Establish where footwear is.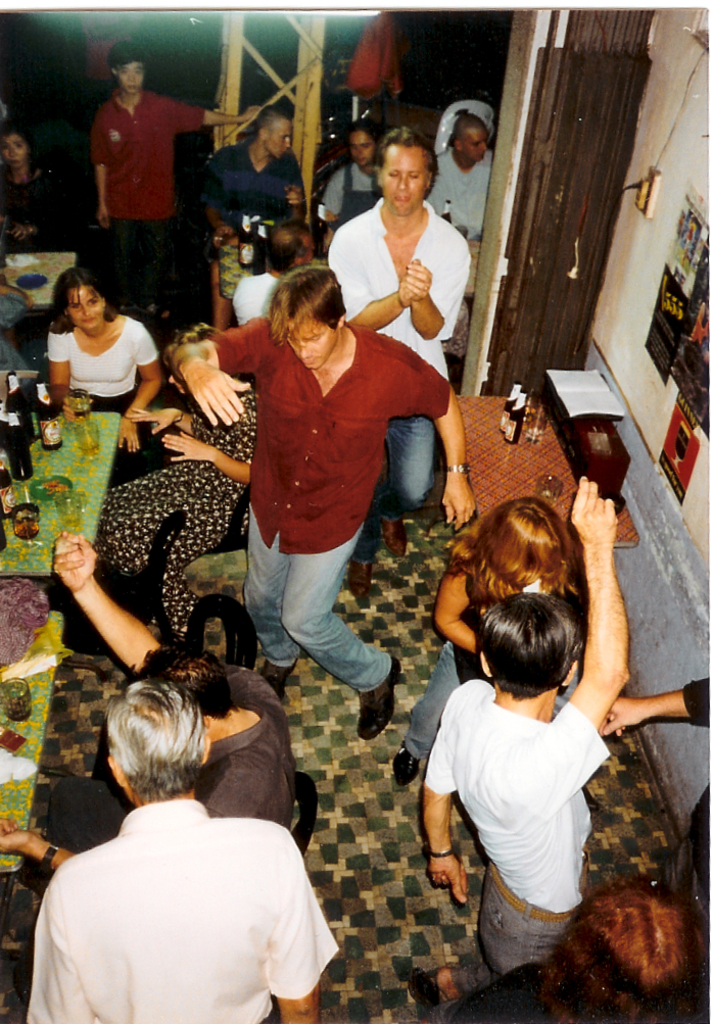
Established at left=248, top=663, right=294, bottom=712.
